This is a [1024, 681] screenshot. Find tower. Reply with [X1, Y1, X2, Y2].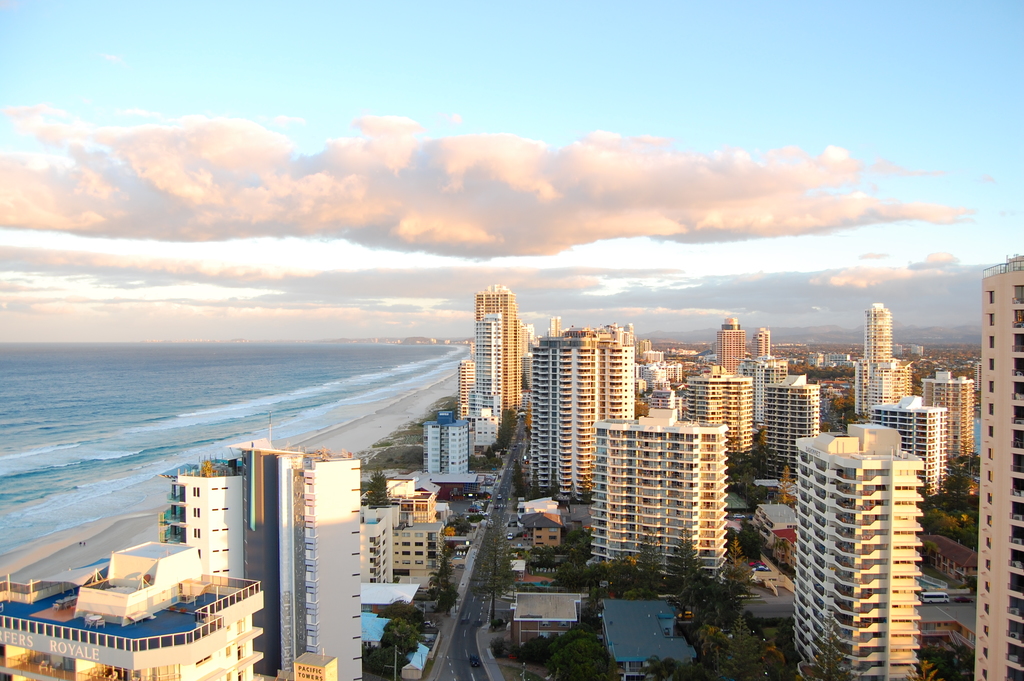
[863, 304, 895, 367].
